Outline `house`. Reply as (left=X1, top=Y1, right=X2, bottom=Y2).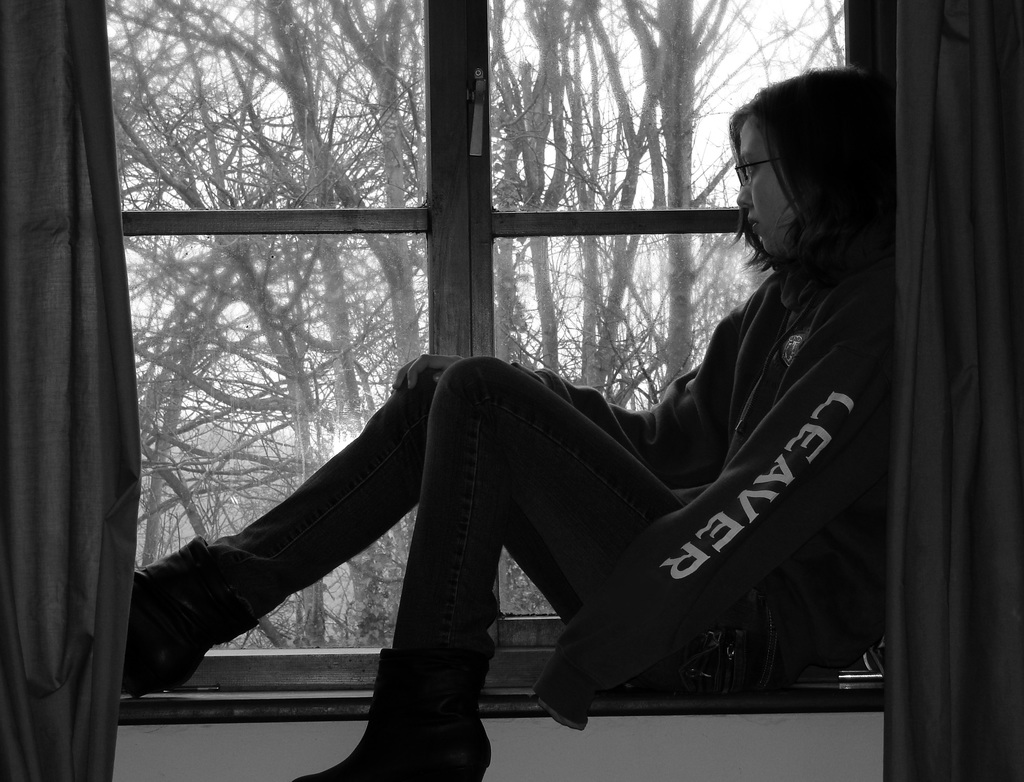
(left=0, top=0, right=1023, bottom=781).
